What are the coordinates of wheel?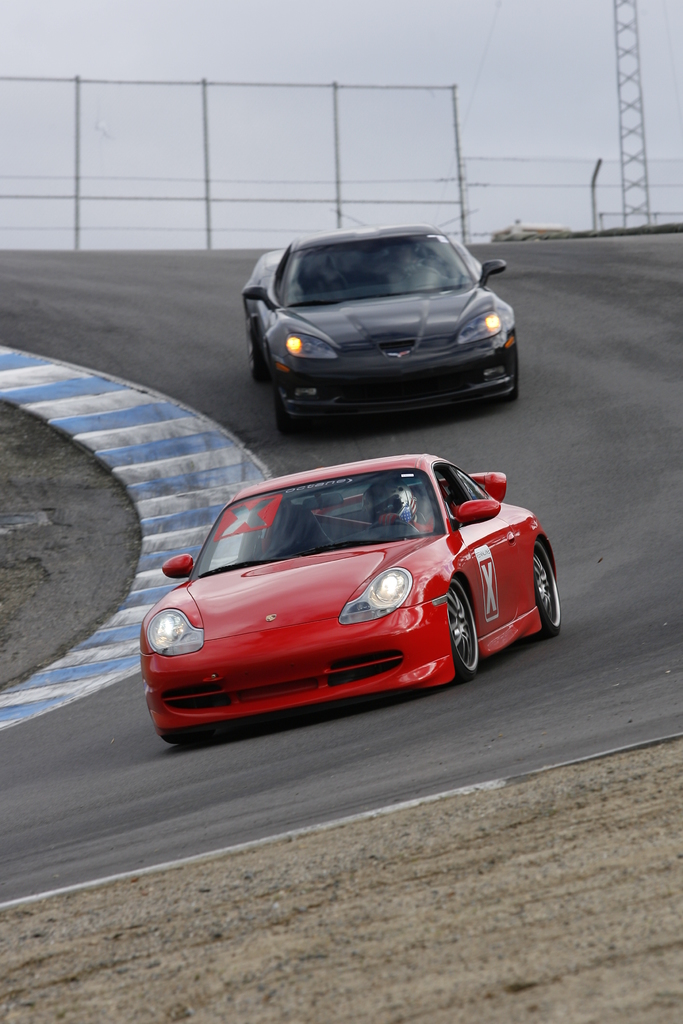
(367,518,409,529).
